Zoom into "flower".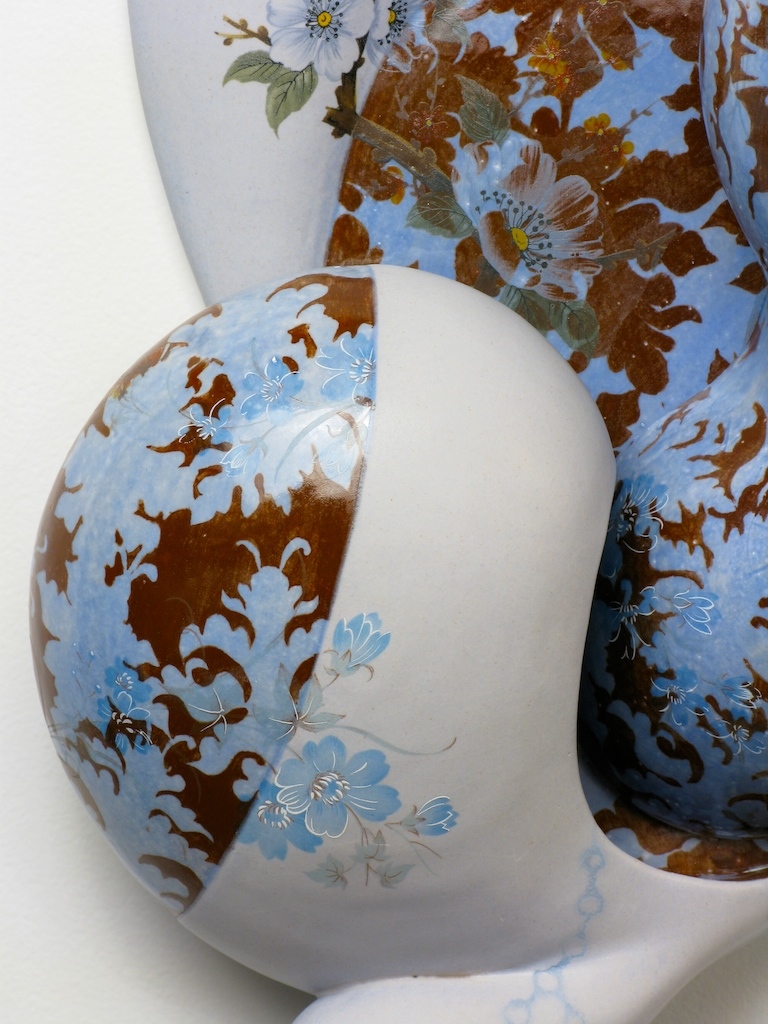
Zoom target: bbox=[453, 127, 613, 299].
